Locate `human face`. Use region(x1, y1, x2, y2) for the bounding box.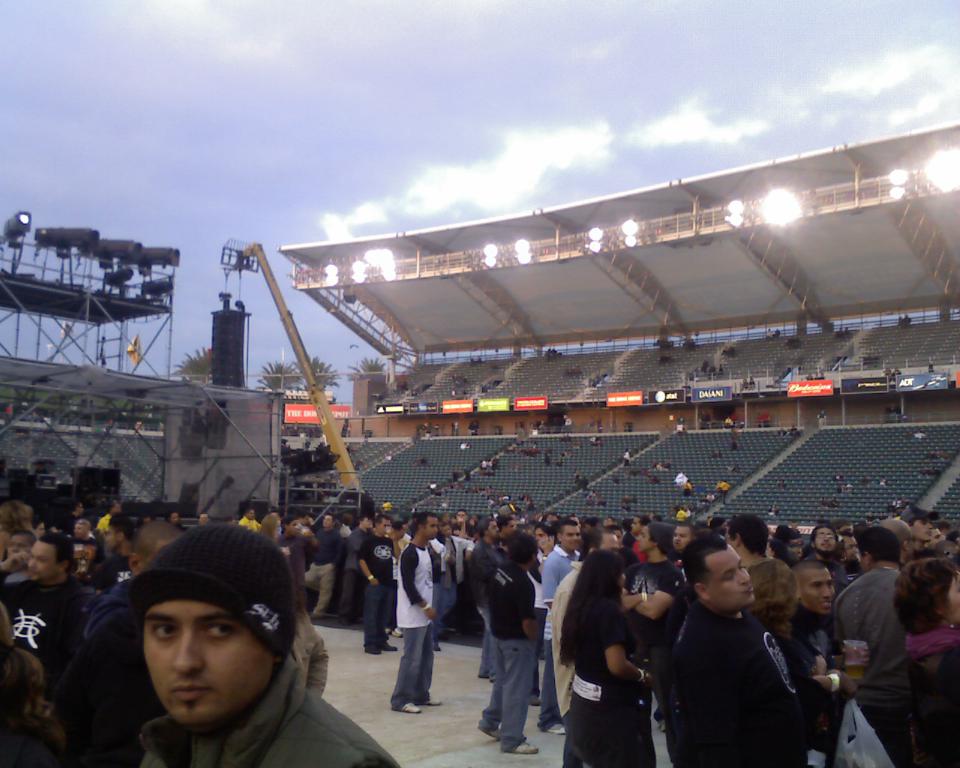
region(319, 517, 333, 531).
